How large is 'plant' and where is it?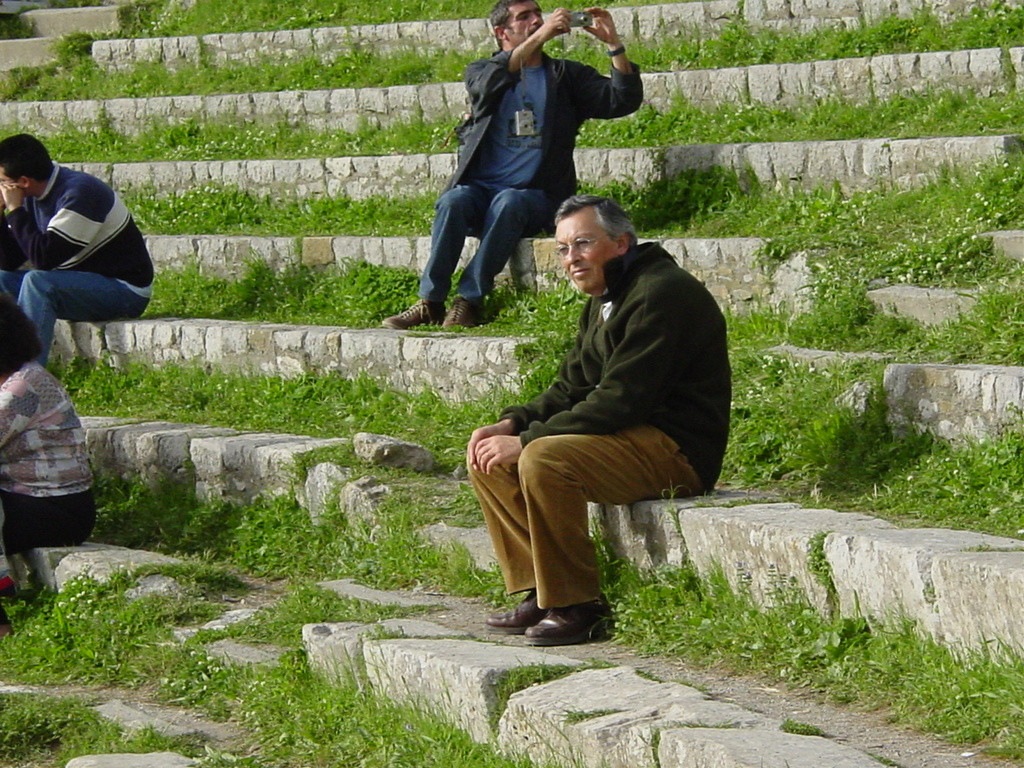
Bounding box: pyautogui.locateOnScreen(225, 481, 326, 575).
